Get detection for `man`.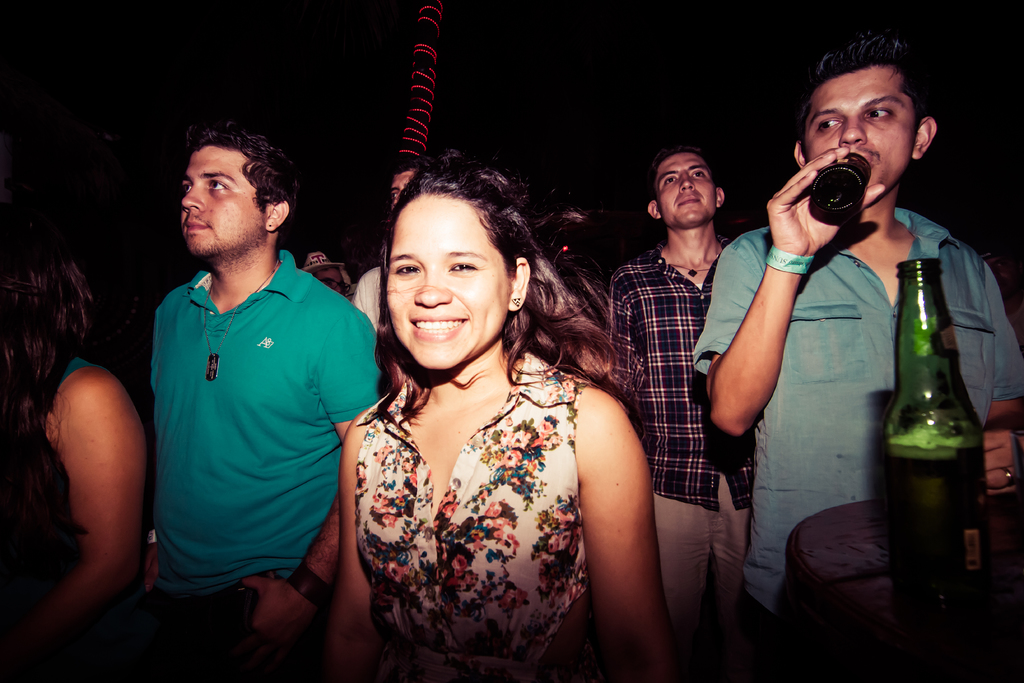
Detection: bbox=[688, 41, 1023, 682].
